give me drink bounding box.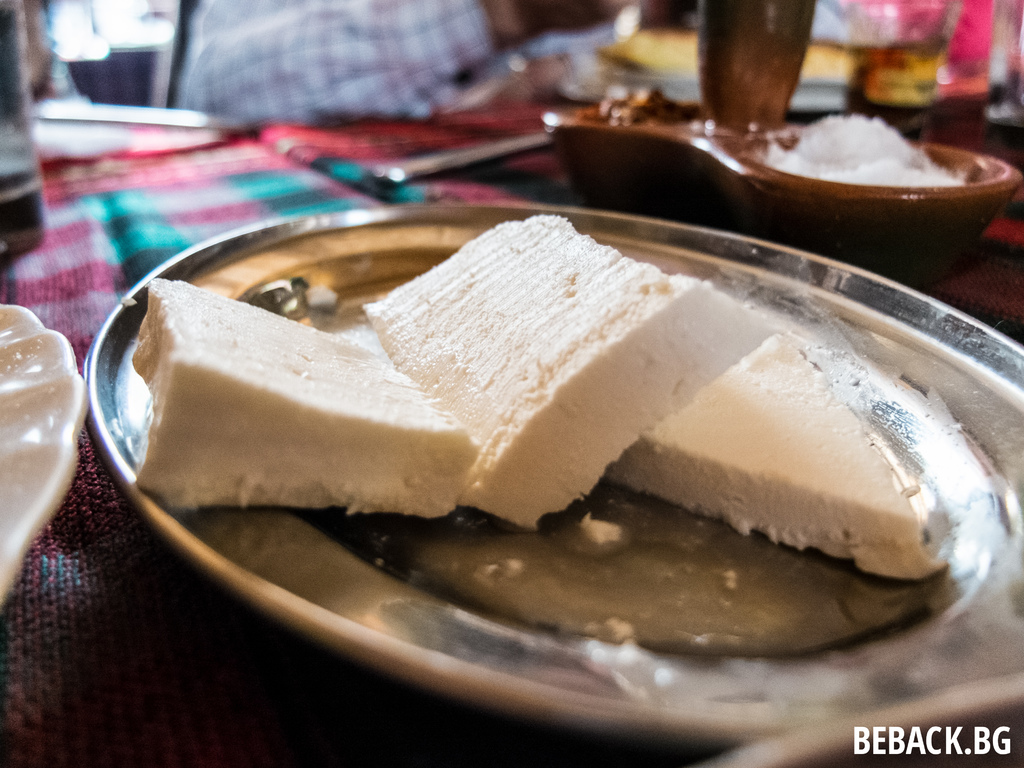
855,40,945,138.
